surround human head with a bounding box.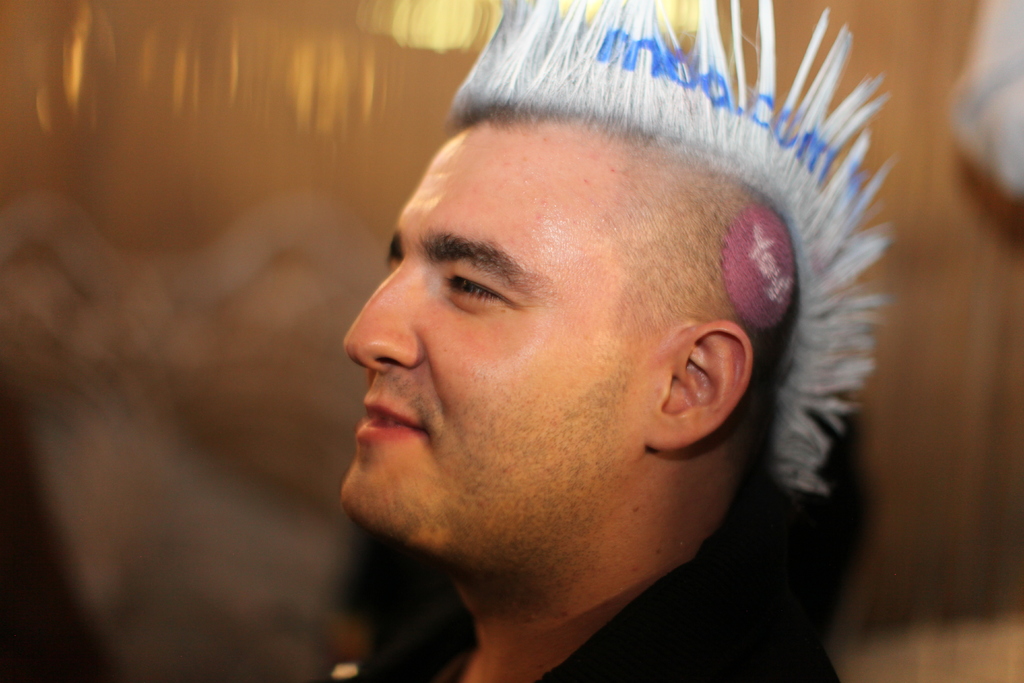
Rect(365, 0, 892, 682).
